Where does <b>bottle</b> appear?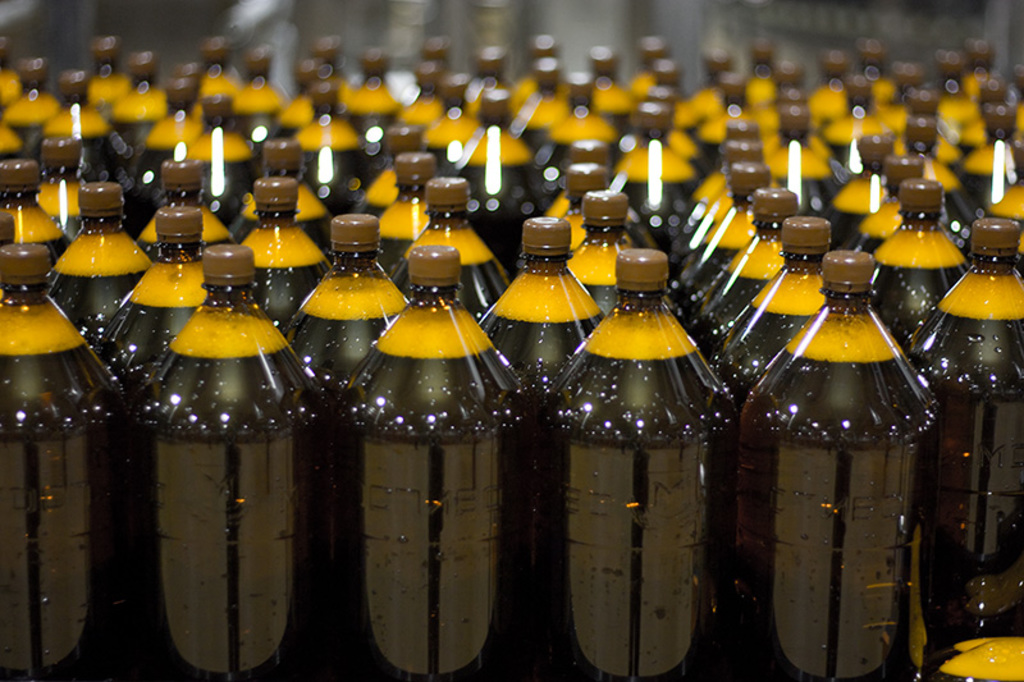
Appears at [left=582, top=47, right=639, bottom=137].
